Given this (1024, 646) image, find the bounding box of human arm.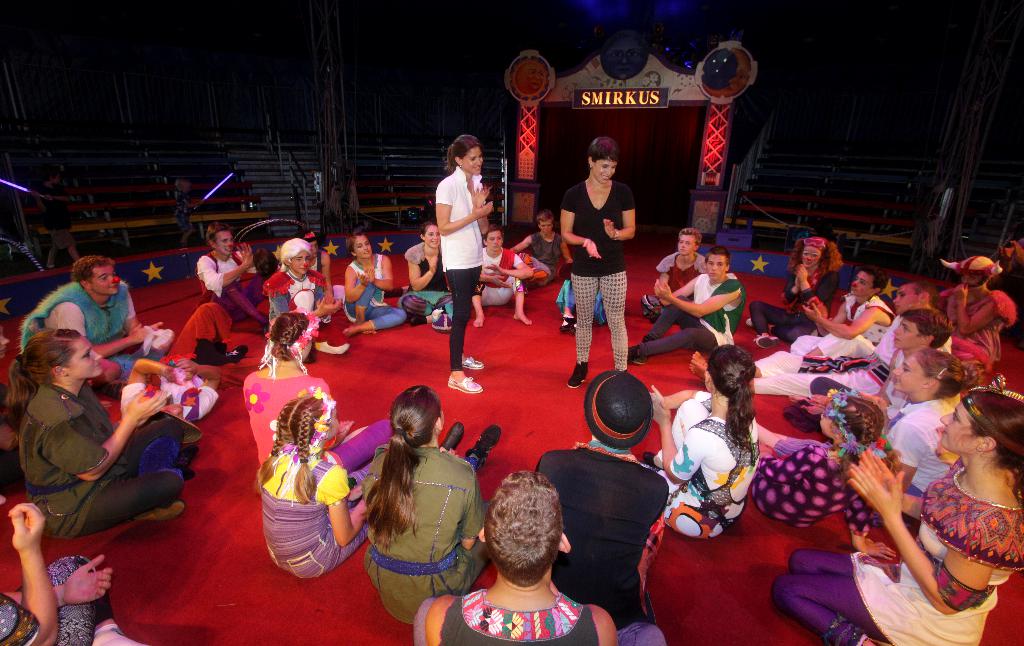
<bbox>659, 276, 742, 317</bbox>.
